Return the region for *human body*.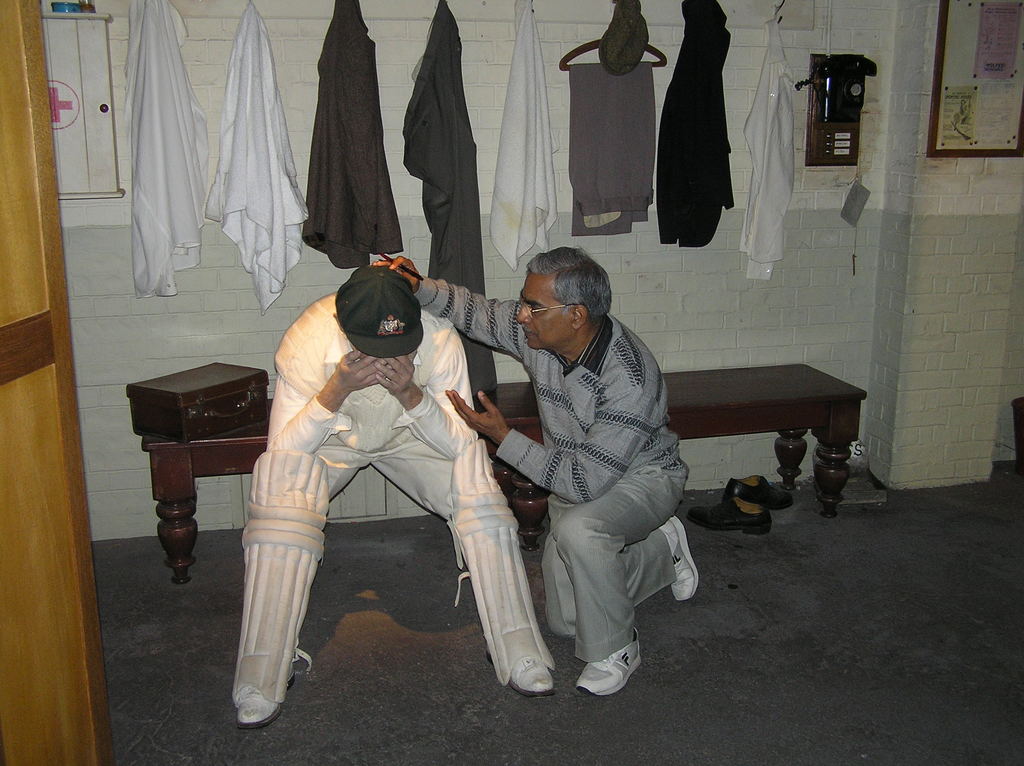
389,239,710,697.
